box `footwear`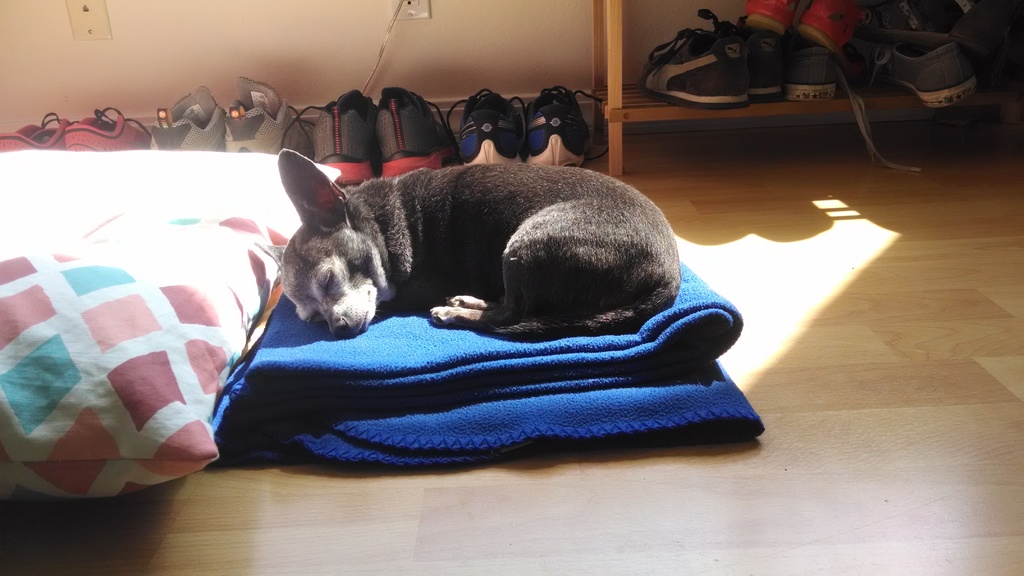
279:90:371:187
